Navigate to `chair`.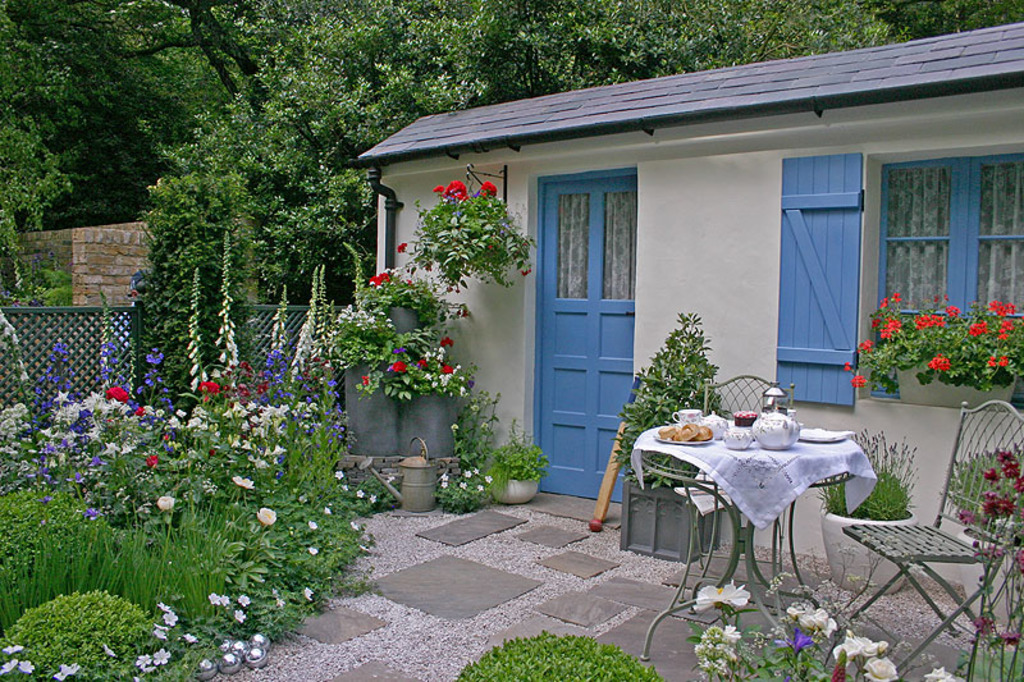
Navigation target: {"x1": 669, "y1": 371, "x2": 804, "y2": 603}.
